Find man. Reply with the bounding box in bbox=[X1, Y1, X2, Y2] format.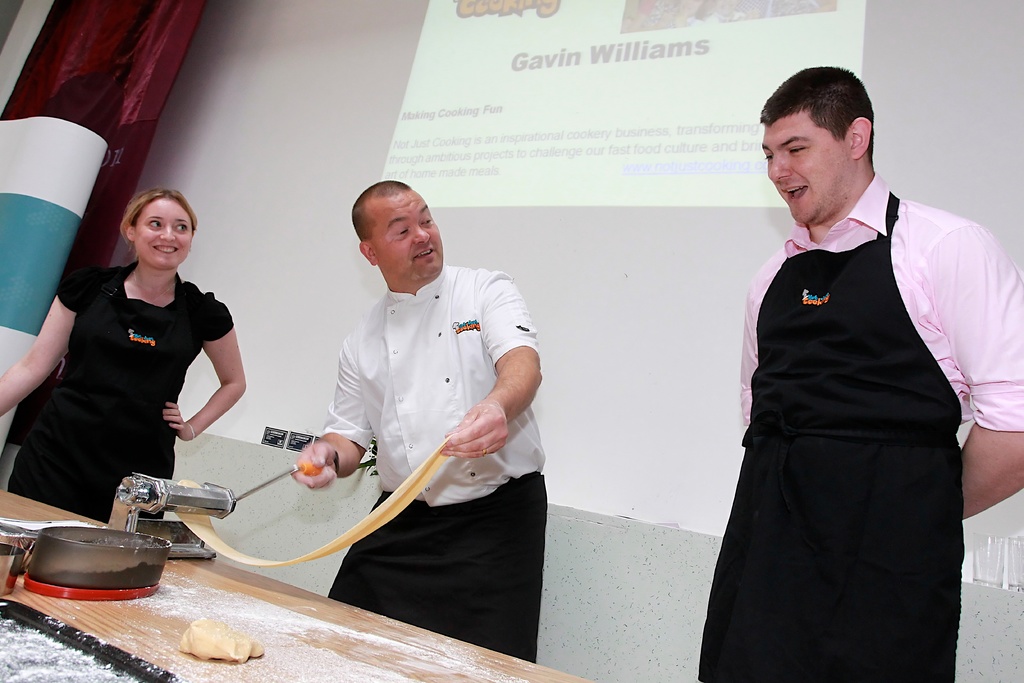
bbox=[687, 64, 995, 661].
